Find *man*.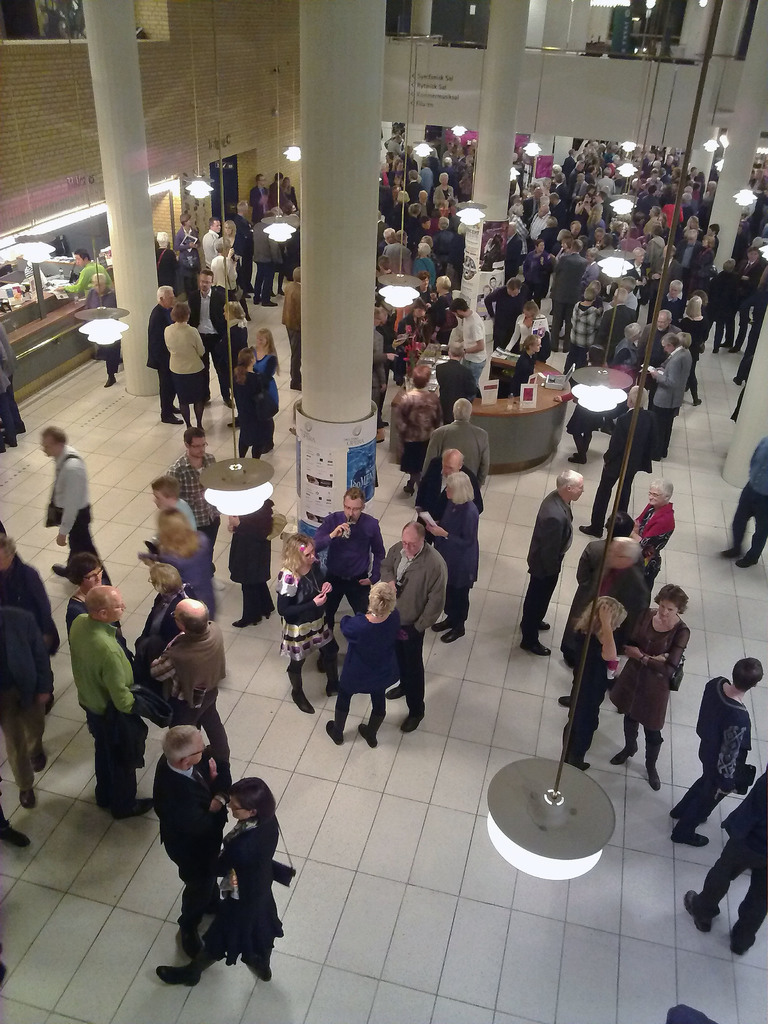
Rect(666, 657, 755, 843).
